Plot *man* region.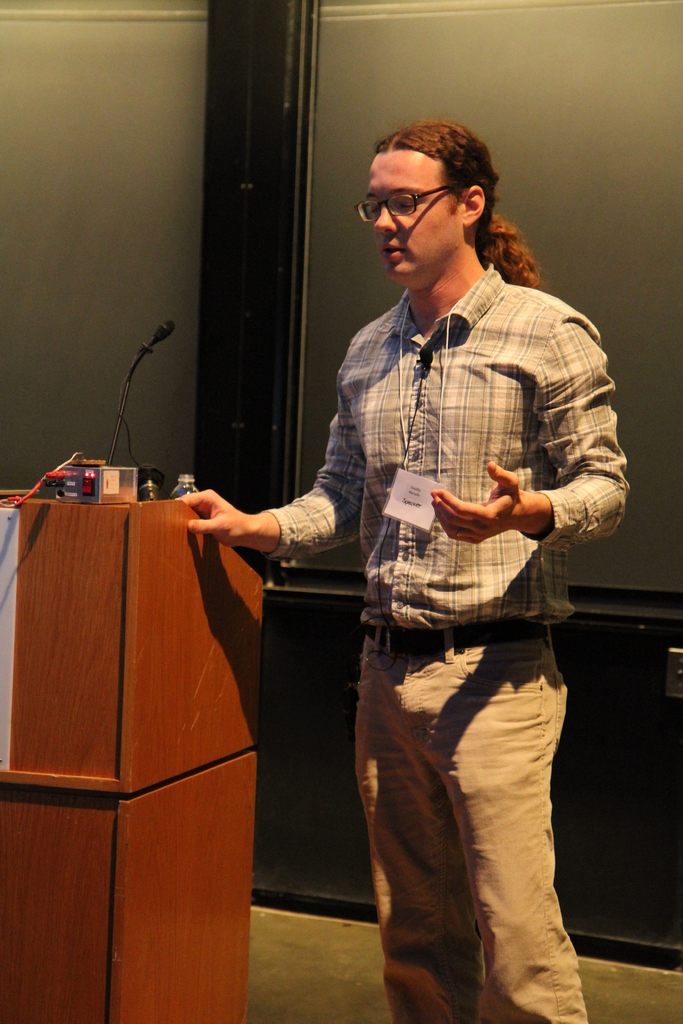
Plotted at [x1=236, y1=124, x2=622, y2=994].
